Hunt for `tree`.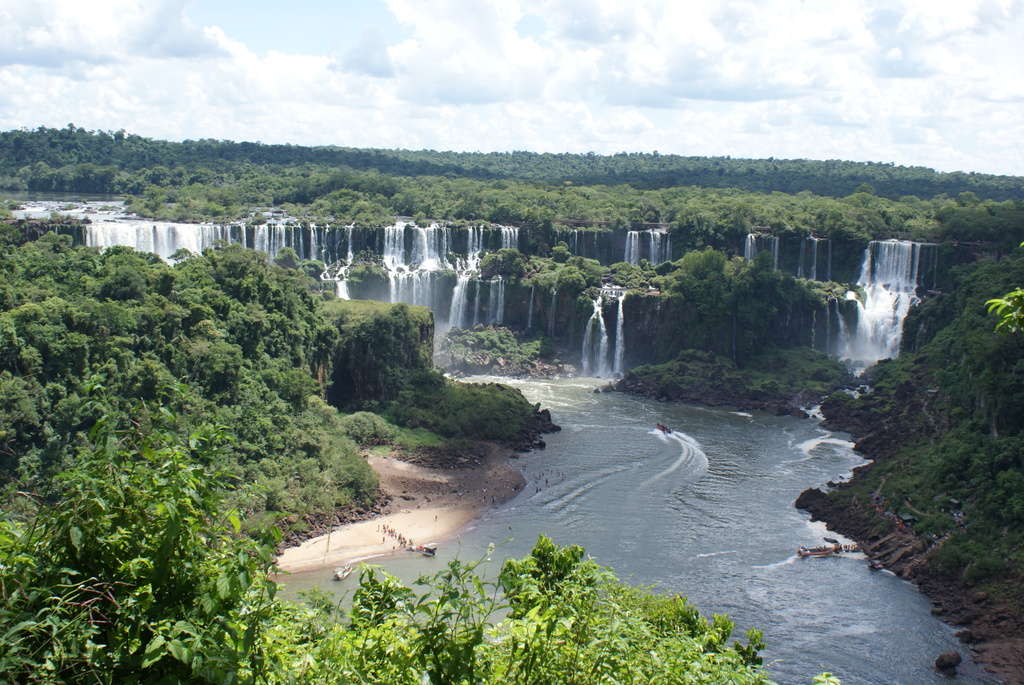
Hunted down at crop(0, 123, 545, 684).
